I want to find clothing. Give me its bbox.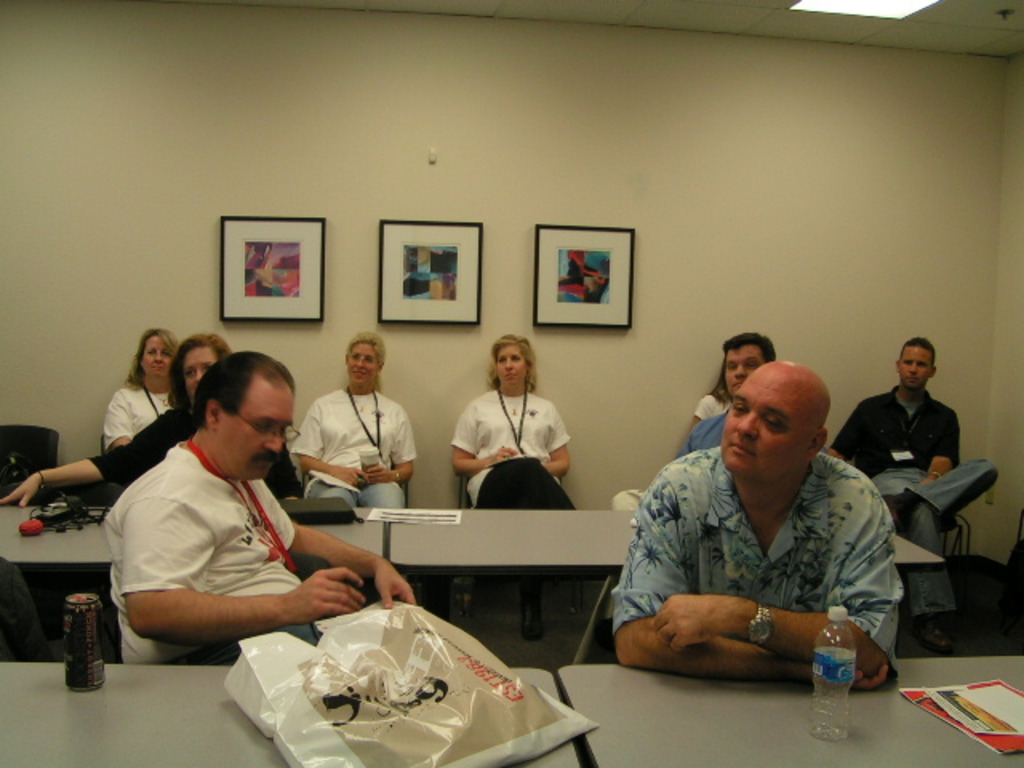
[x1=605, y1=378, x2=918, y2=709].
